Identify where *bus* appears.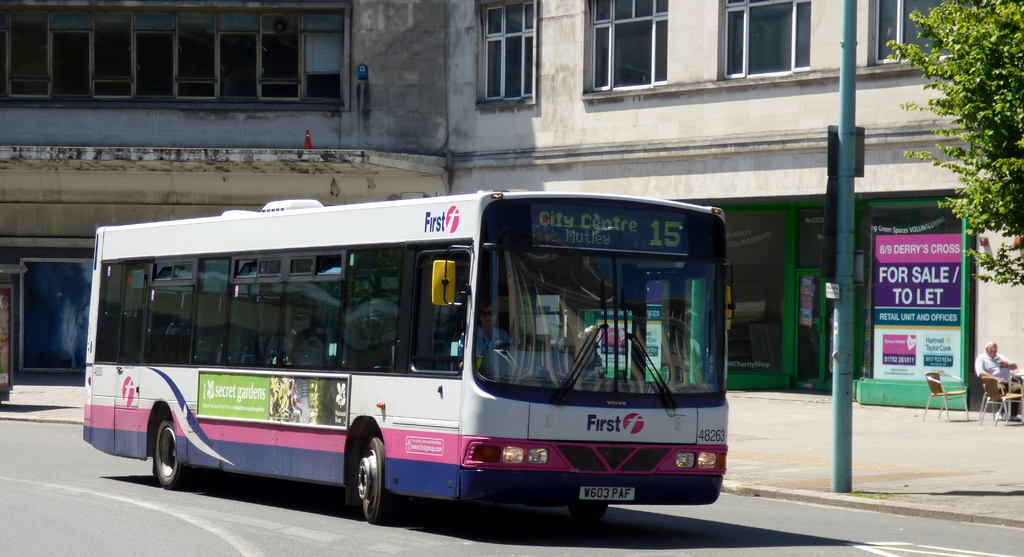
Appears at <bbox>81, 192, 727, 524</bbox>.
